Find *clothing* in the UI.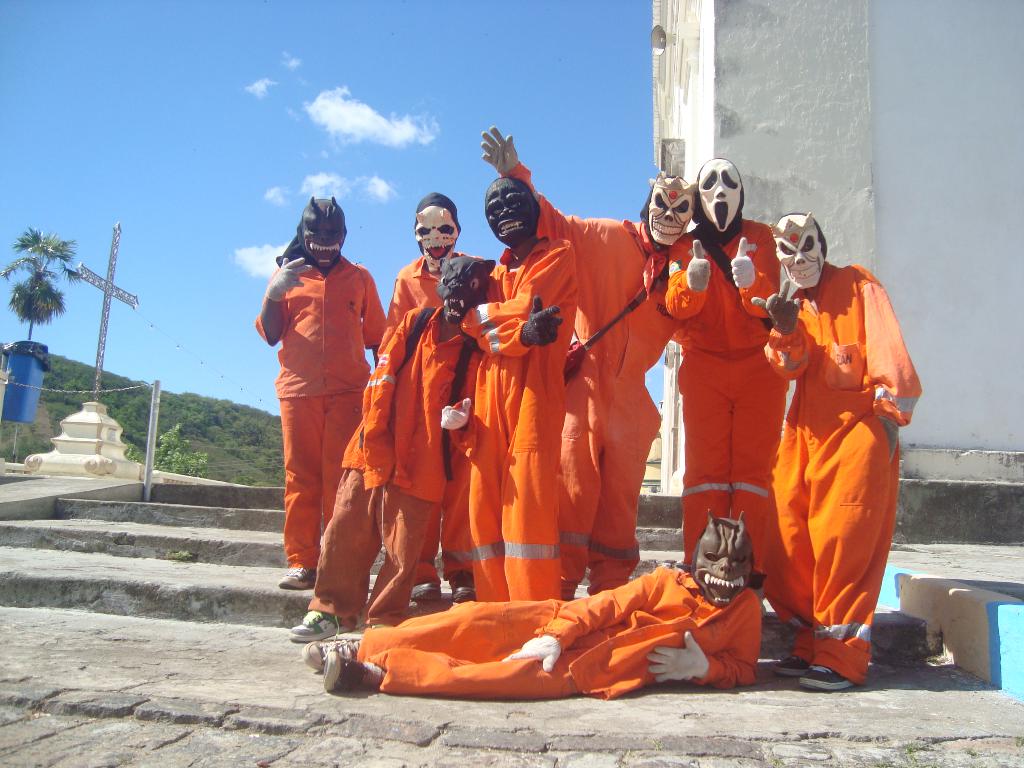
UI element at bbox=[305, 318, 493, 621].
